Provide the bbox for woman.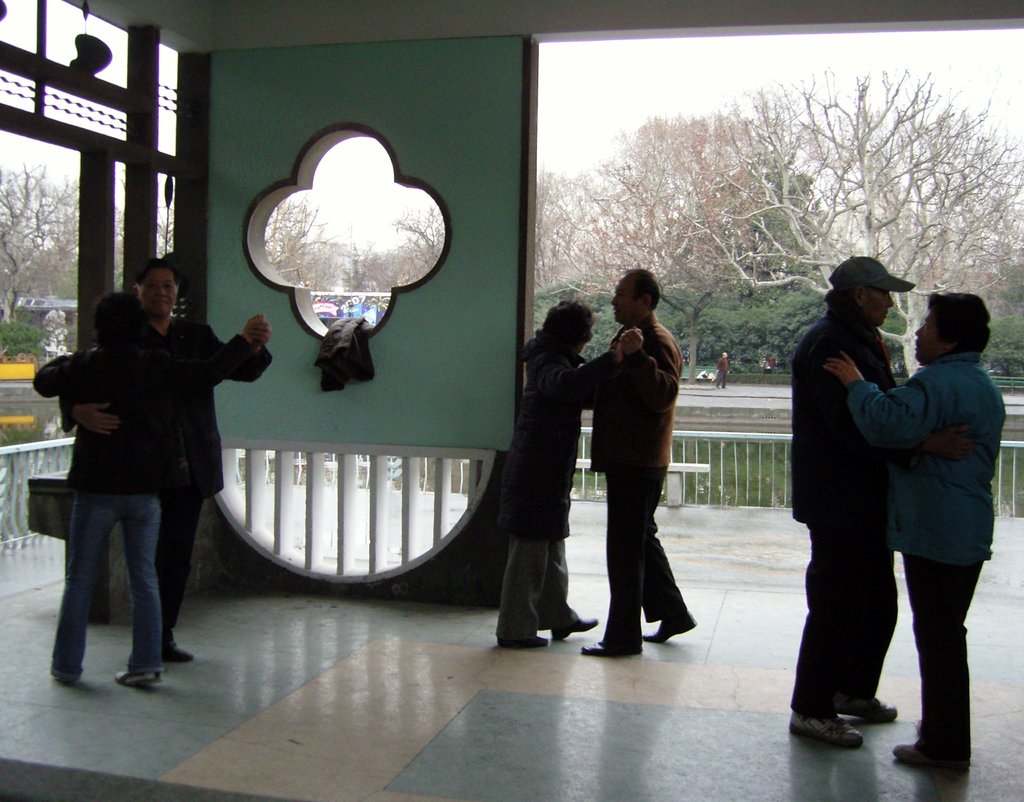
rect(24, 295, 258, 687).
